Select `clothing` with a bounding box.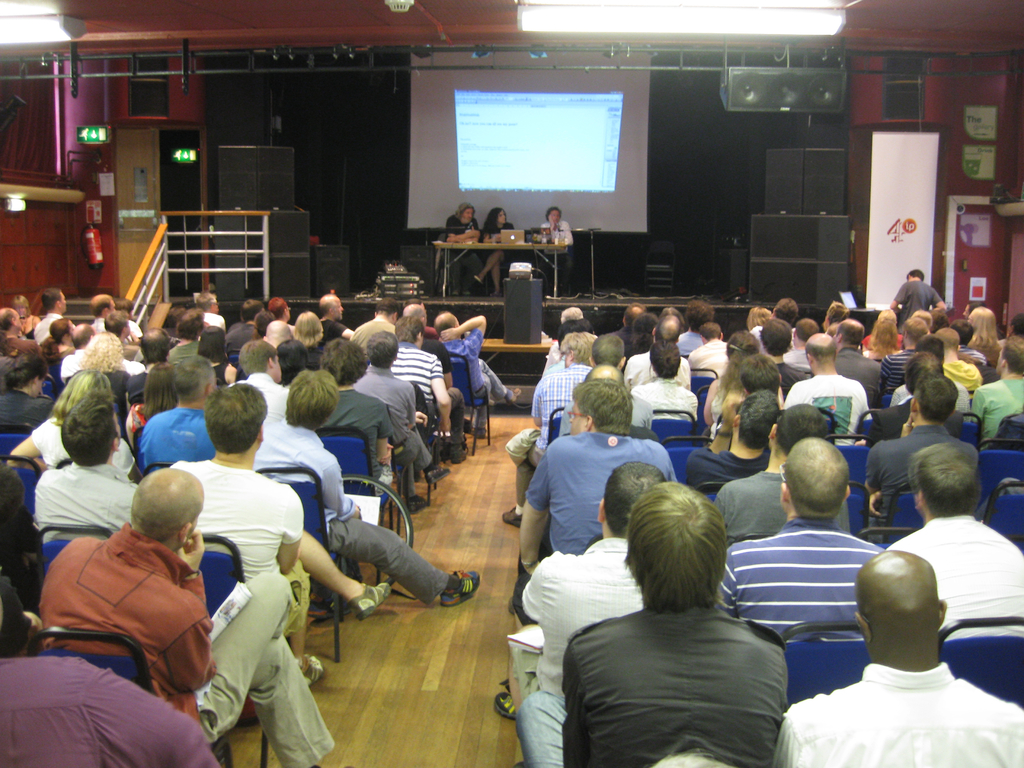
locate(139, 408, 218, 474).
